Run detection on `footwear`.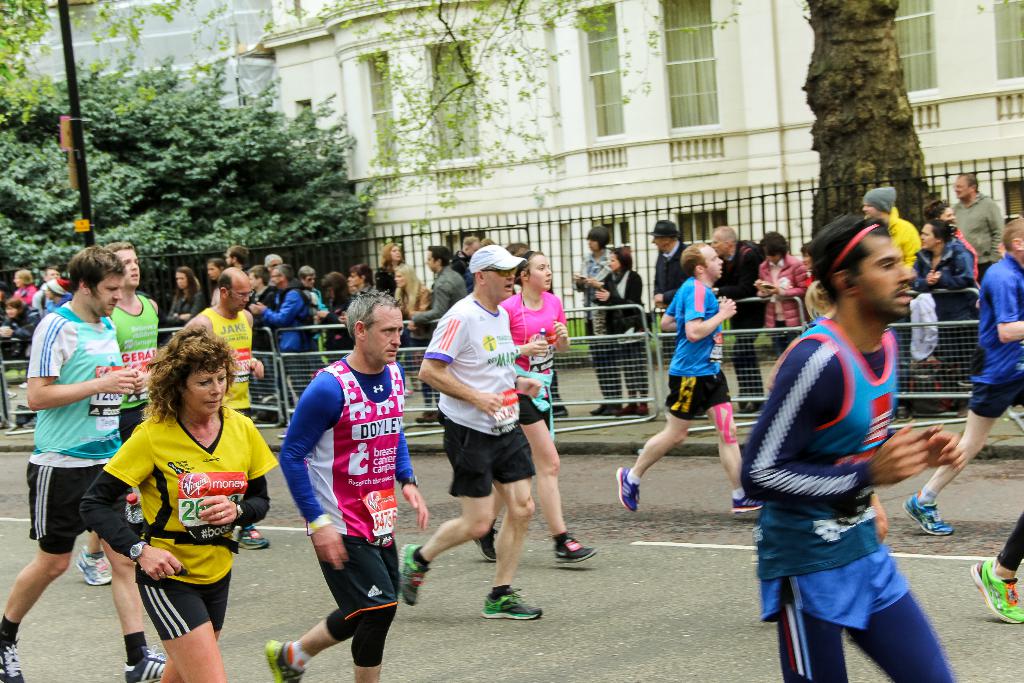
Result: x1=478 y1=580 x2=543 y2=633.
